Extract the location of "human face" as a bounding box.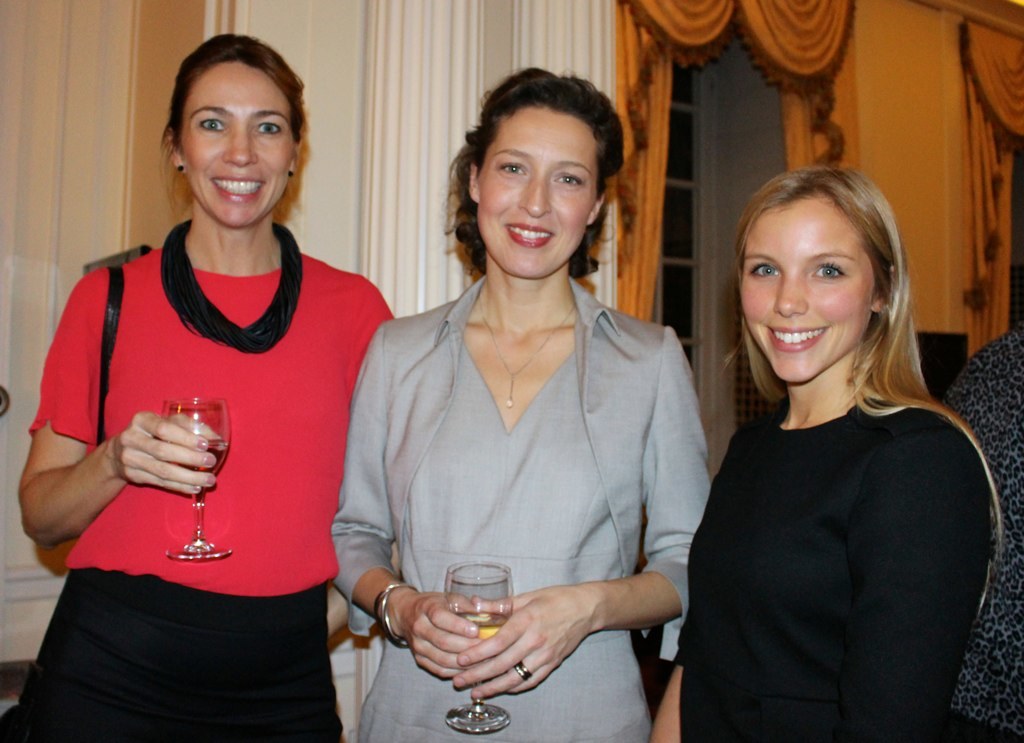
<bbox>181, 63, 294, 221</bbox>.
